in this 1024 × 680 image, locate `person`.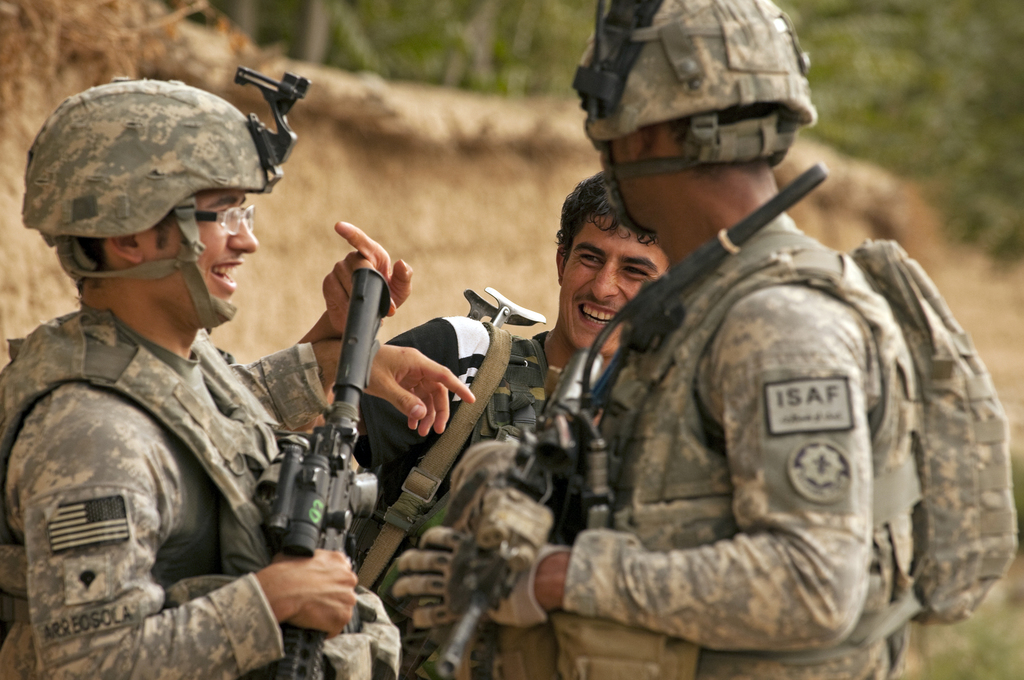
Bounding box: {"x1": 19, "y1": 96, "x2": 412, "y2": 679}.
